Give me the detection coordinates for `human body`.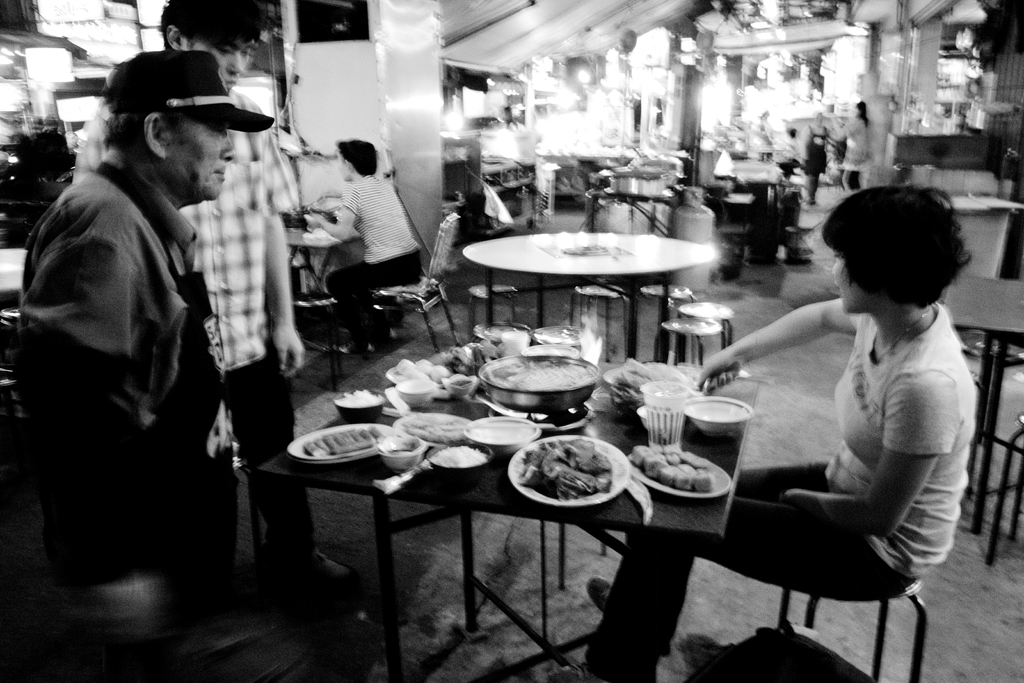
[left=16, top=0, right=232, bottom=656].
